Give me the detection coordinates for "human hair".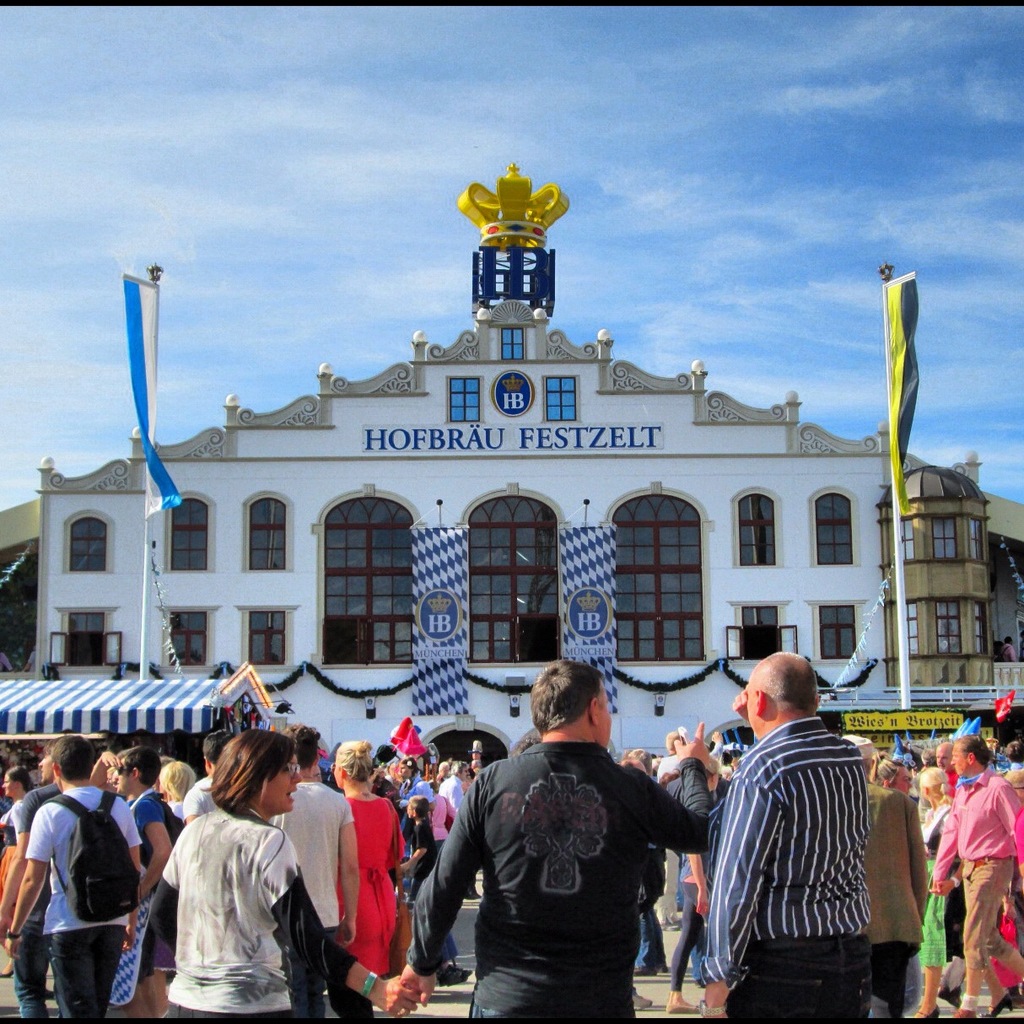
Rect(531, 656, 606, 733).
